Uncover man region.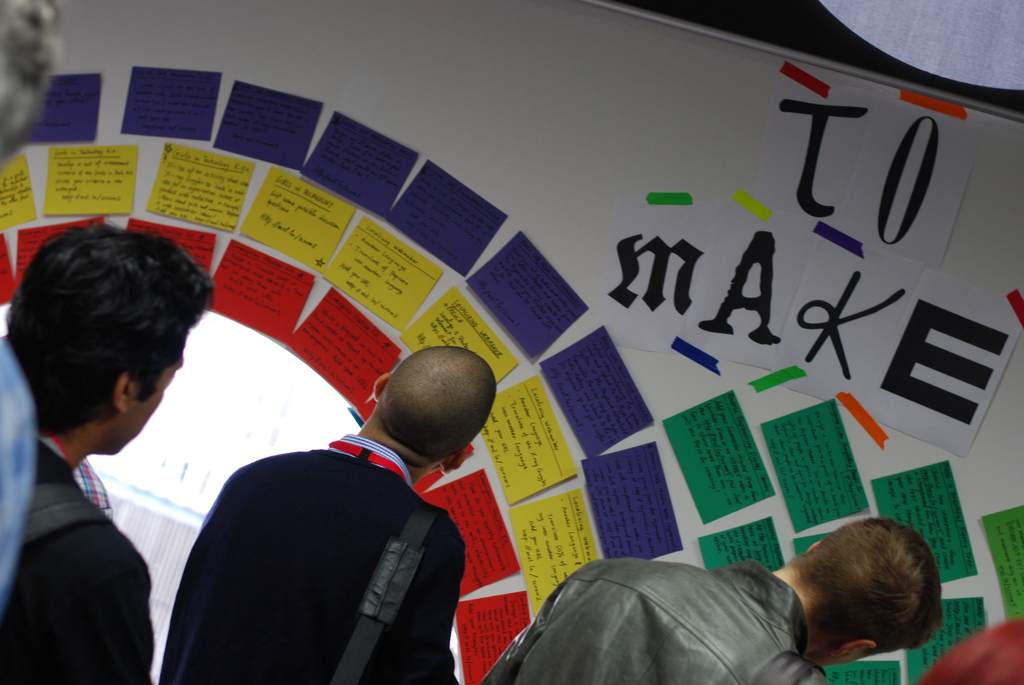
Uncovered: [left=172, top=321, right=524, bottom=684].
